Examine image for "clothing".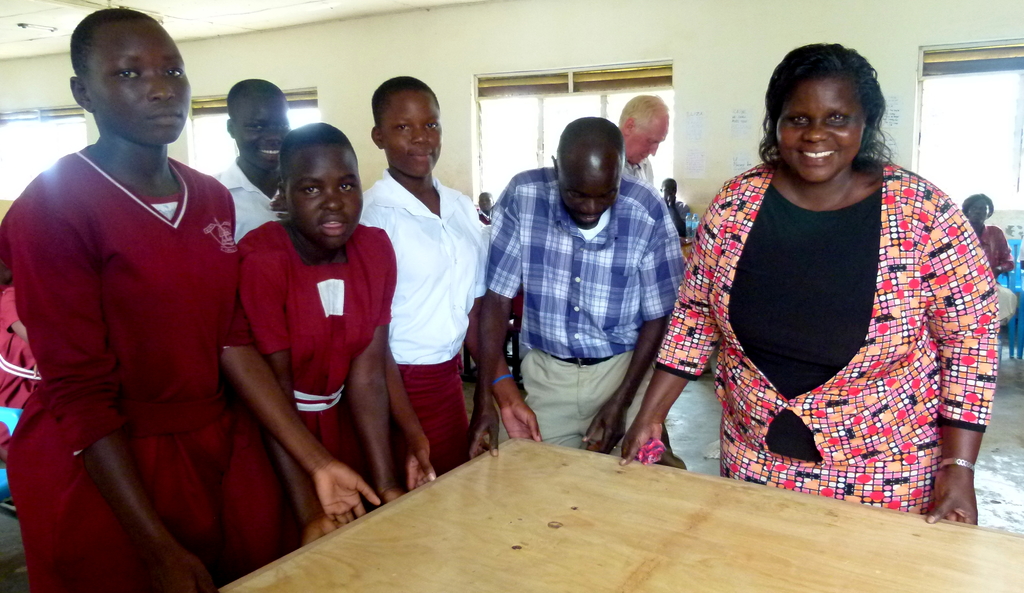
Examination result: box(0, 283, 42, 409).
